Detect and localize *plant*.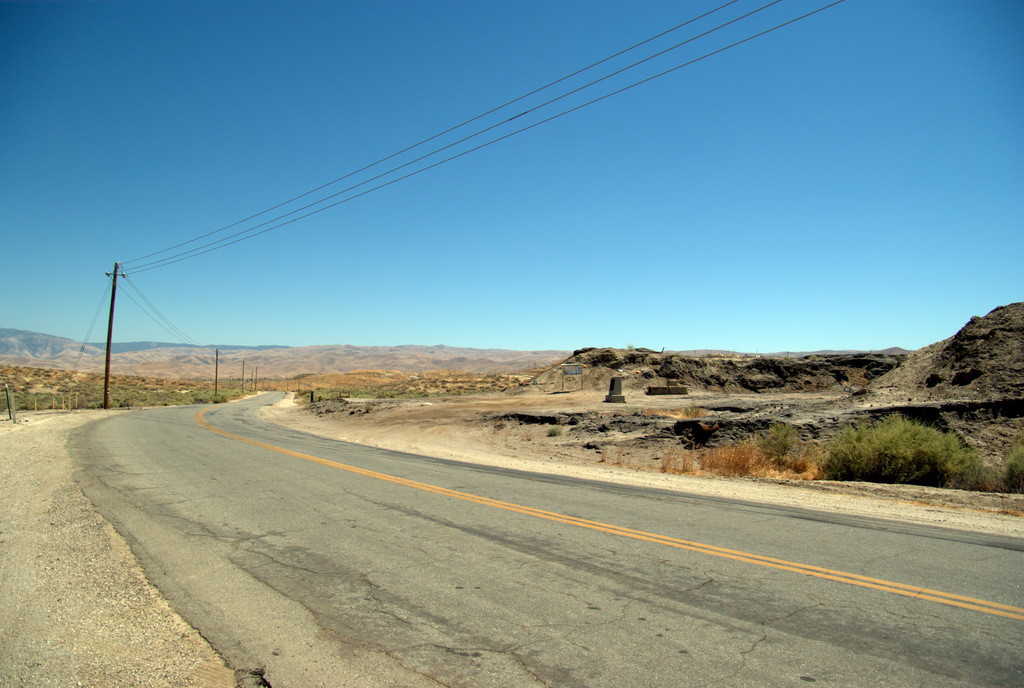
Localized at 602 445 610 465.
